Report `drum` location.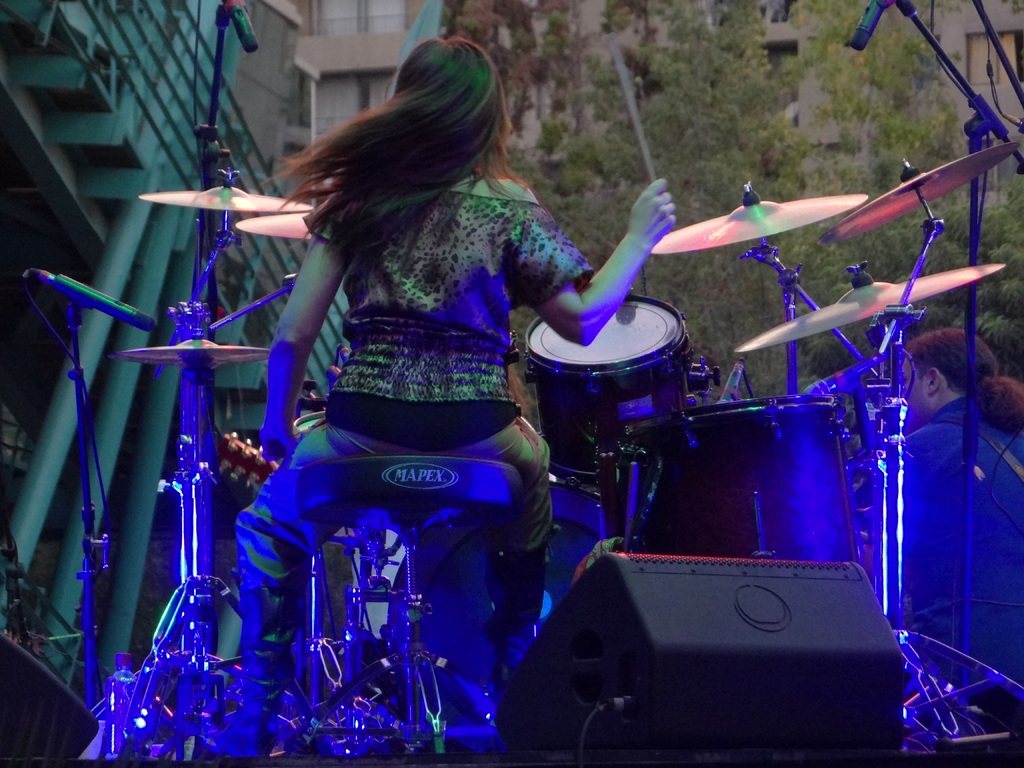
Report: {"left": 516, "top": 282, "right": 690, "bottom": 490}.
